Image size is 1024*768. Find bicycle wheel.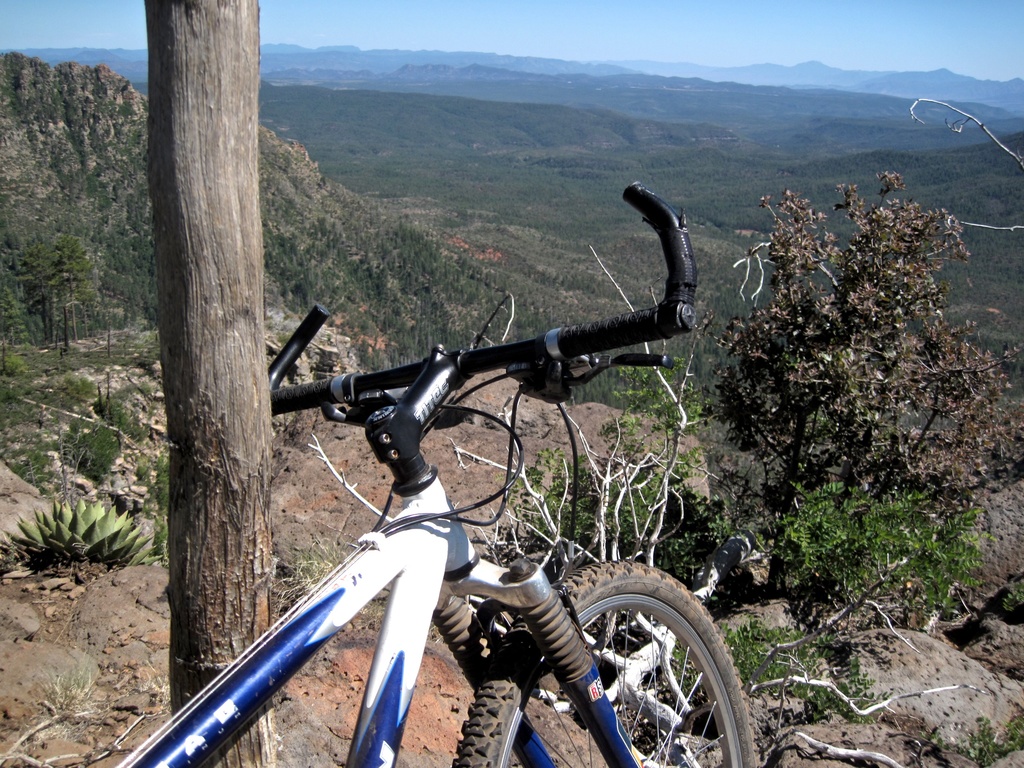
(left=453, top=559, right=753, bottom=767).
